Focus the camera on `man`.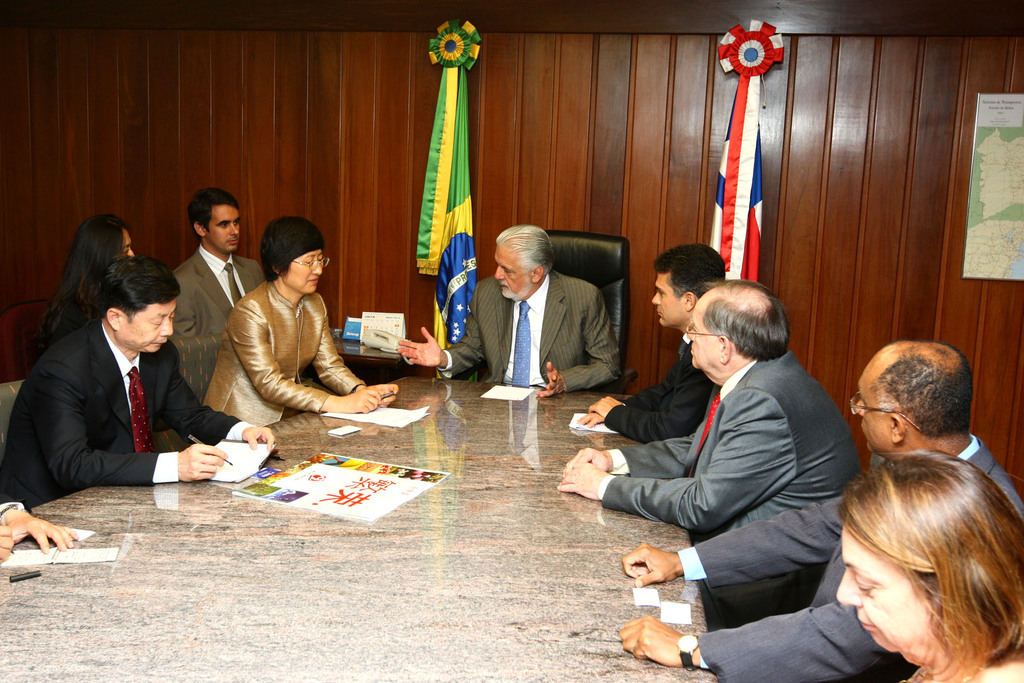
Focus region: box(580, 245, 726, 441).
